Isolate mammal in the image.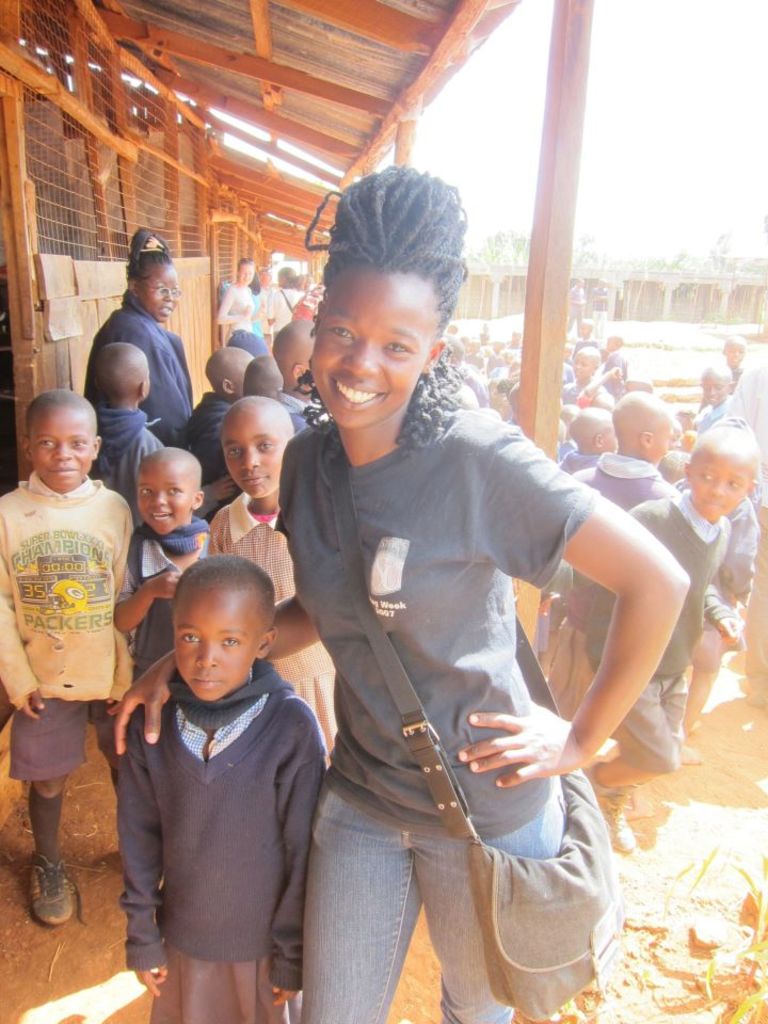
Isolated region: rect(247, 358, 285, 400).
